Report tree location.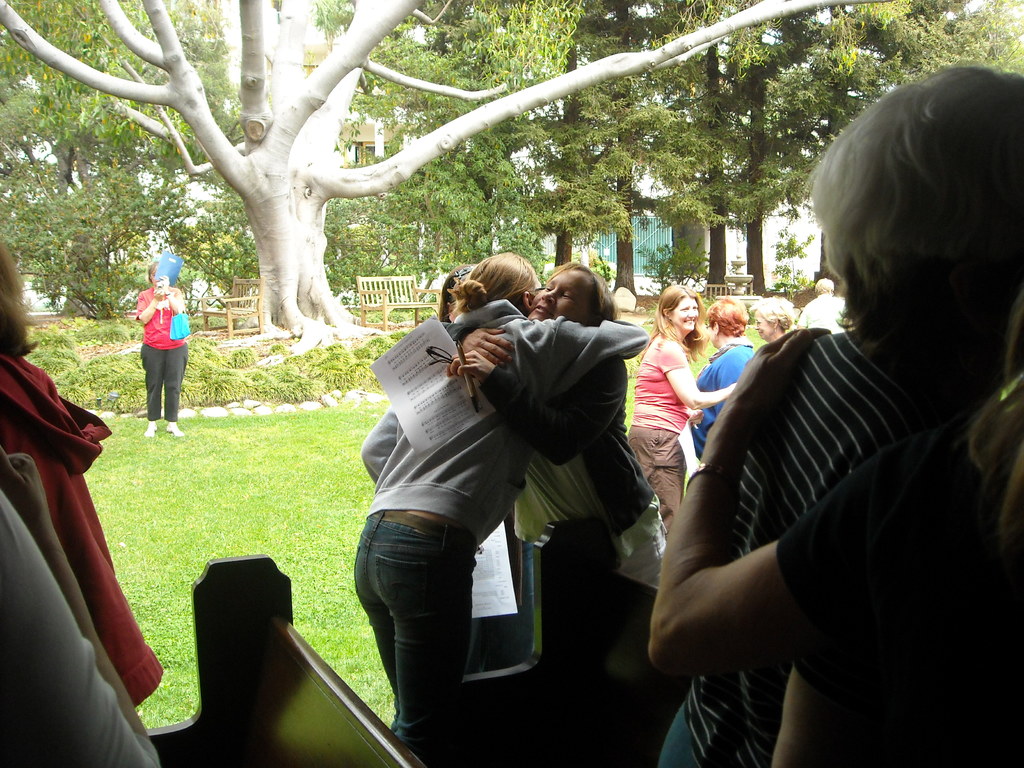
Report: x1=852 y1=0 x2=1020 y2=118.
